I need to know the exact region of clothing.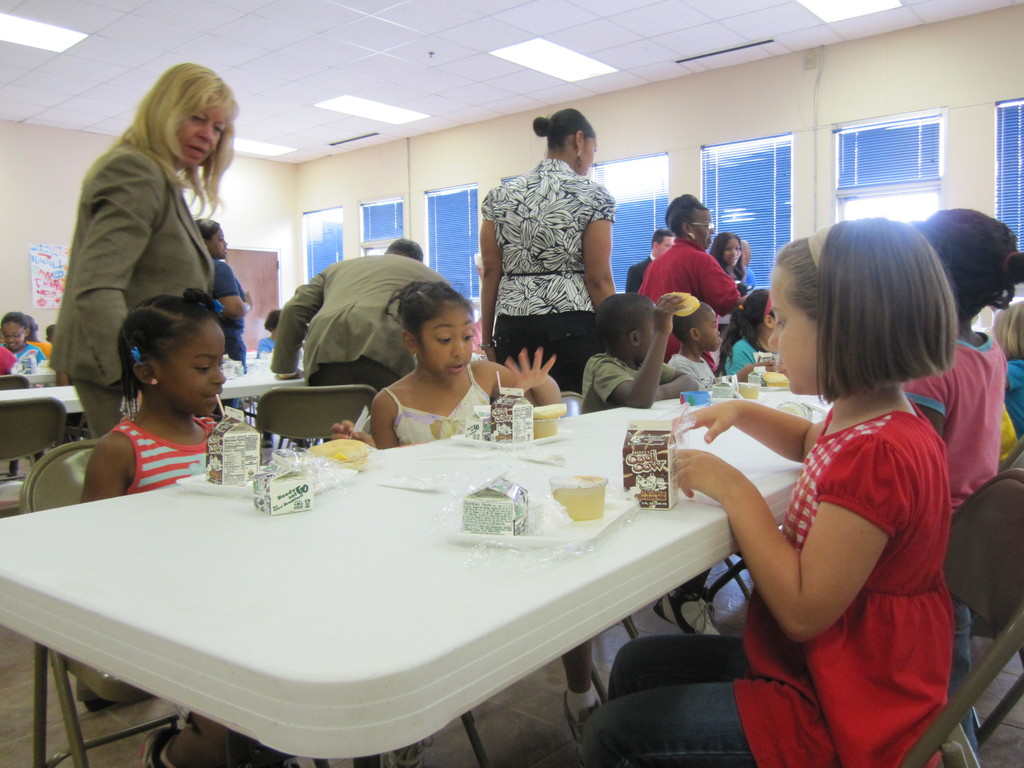
Region: select_region(579, 352, 677, 414).
